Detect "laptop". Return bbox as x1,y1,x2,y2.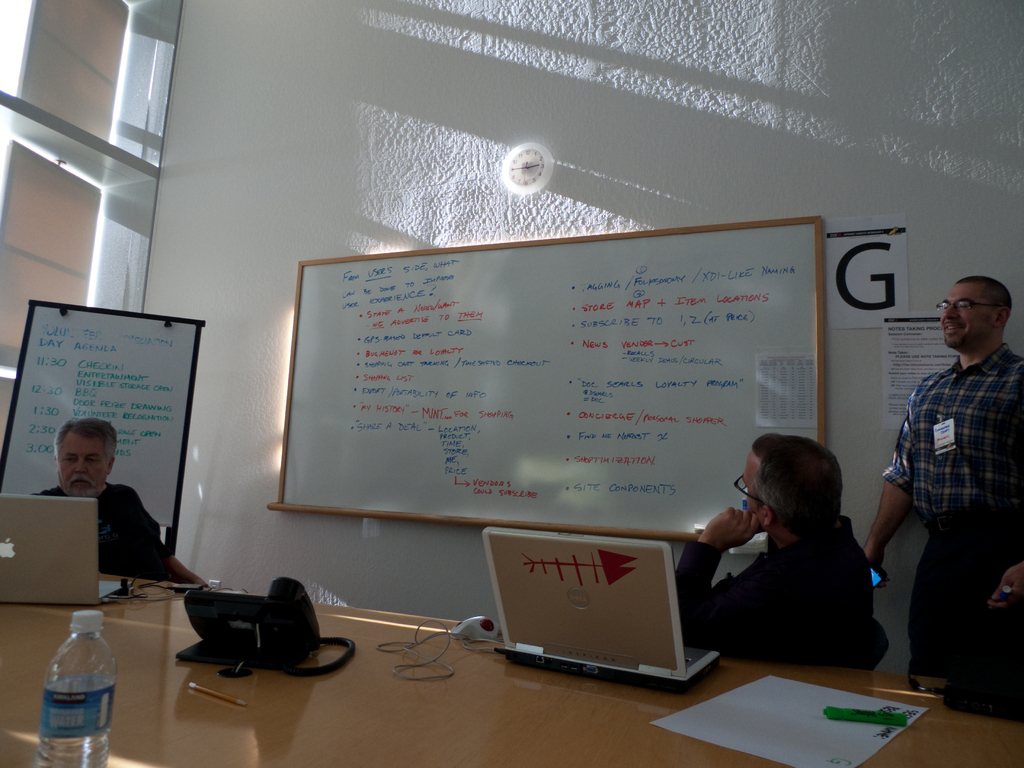
0,492,136,609.
